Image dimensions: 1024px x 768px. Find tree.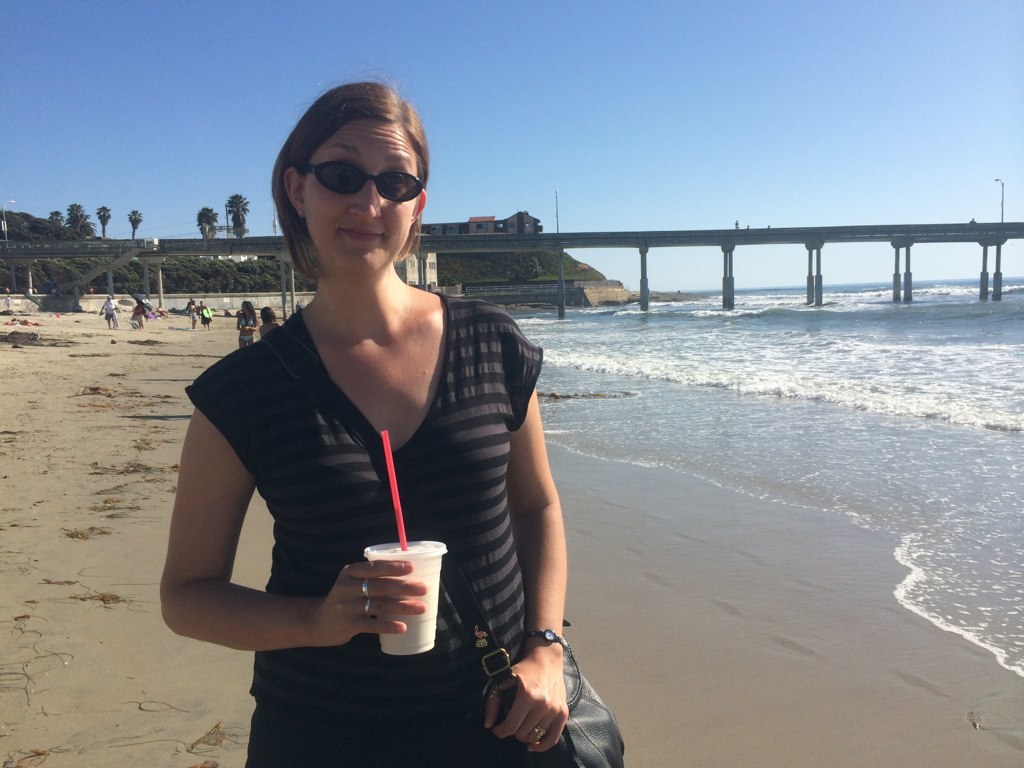
[x1=125, y1=207, x2=142, y2=235].
